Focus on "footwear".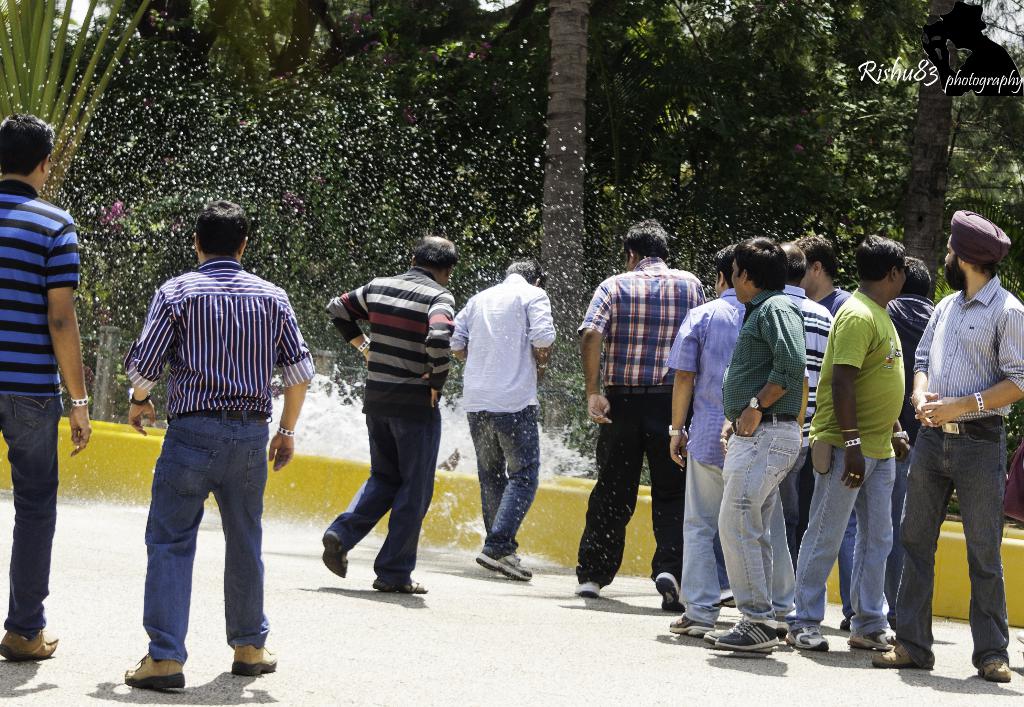
Focused at locate(122, 651, 184, 691).
